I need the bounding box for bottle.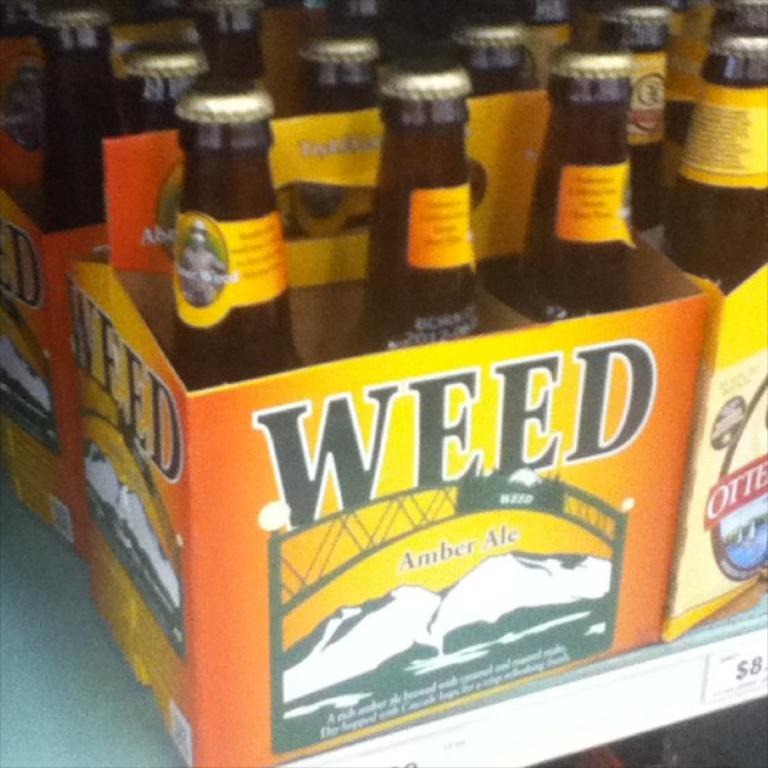
Here it is: bbox(666, 20, 767, 287).
